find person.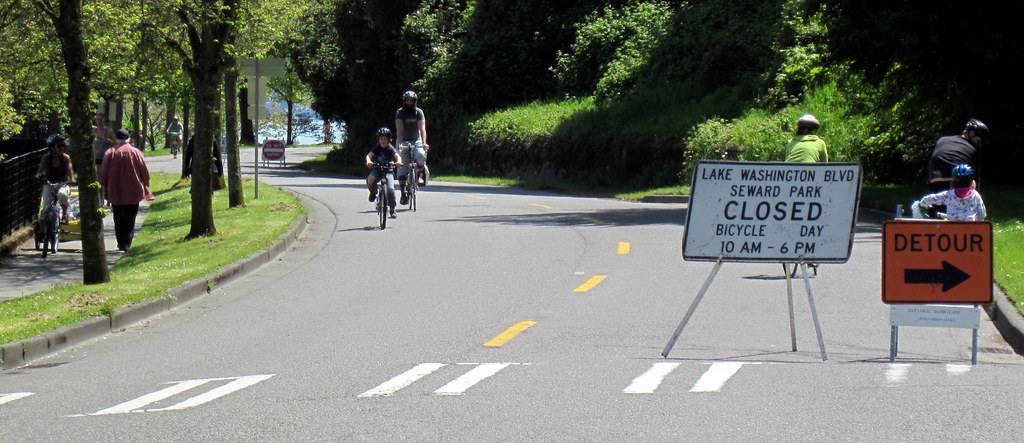
left=88, top=124, right=138, bottom=262.
